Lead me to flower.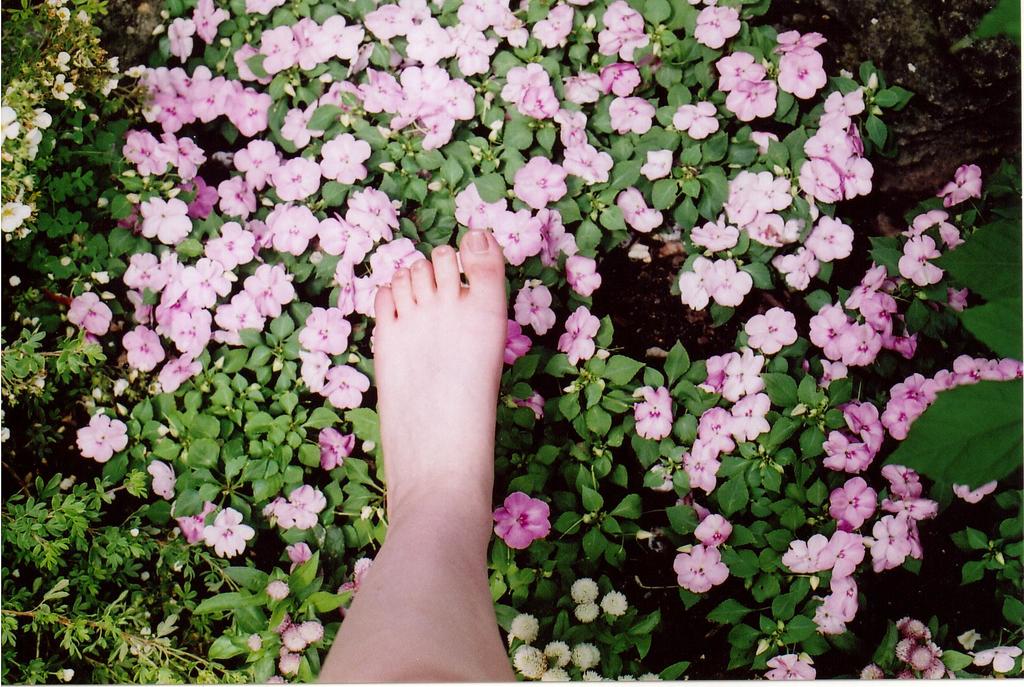
Lead to box=[161, 133, 204, 175].
